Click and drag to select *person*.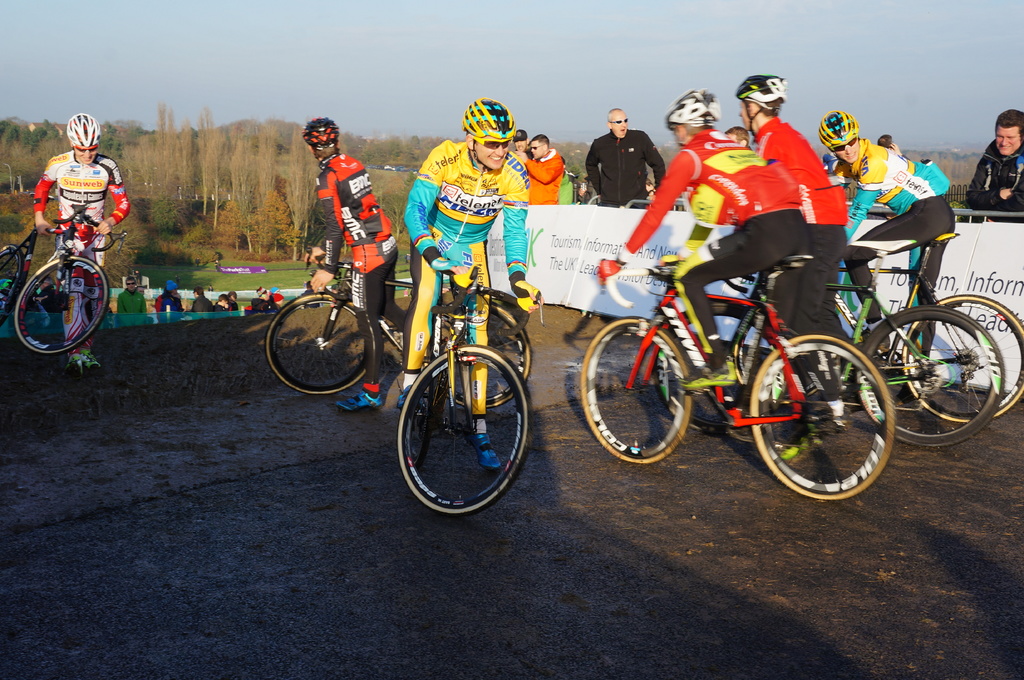
Selection: 723,124,755,149.
